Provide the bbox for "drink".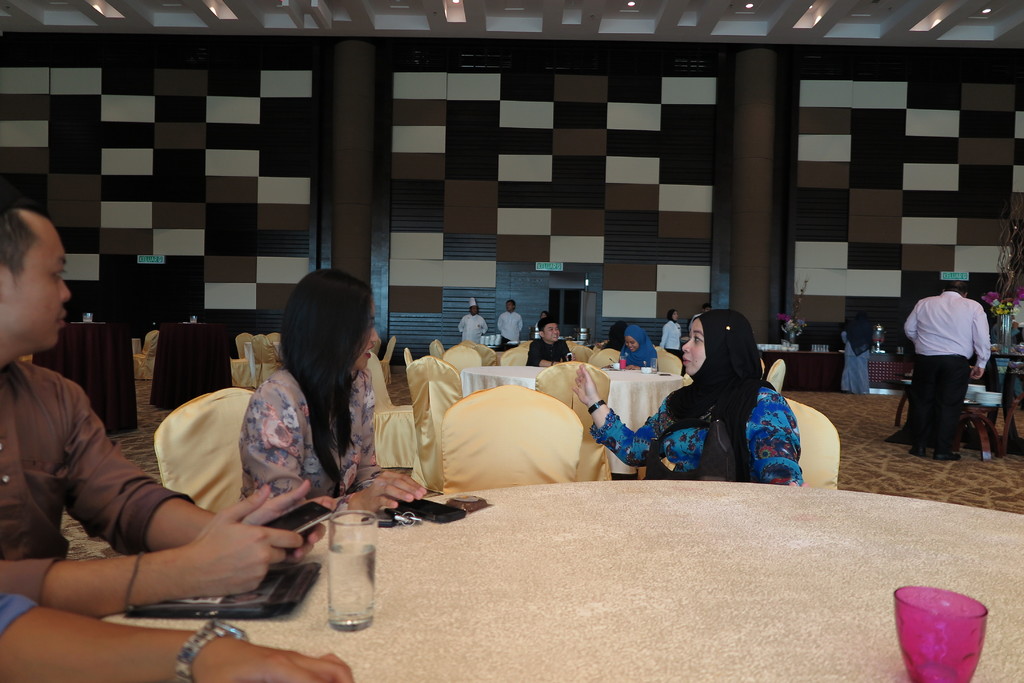
left=619, top=360, right=625, bottom=369.
